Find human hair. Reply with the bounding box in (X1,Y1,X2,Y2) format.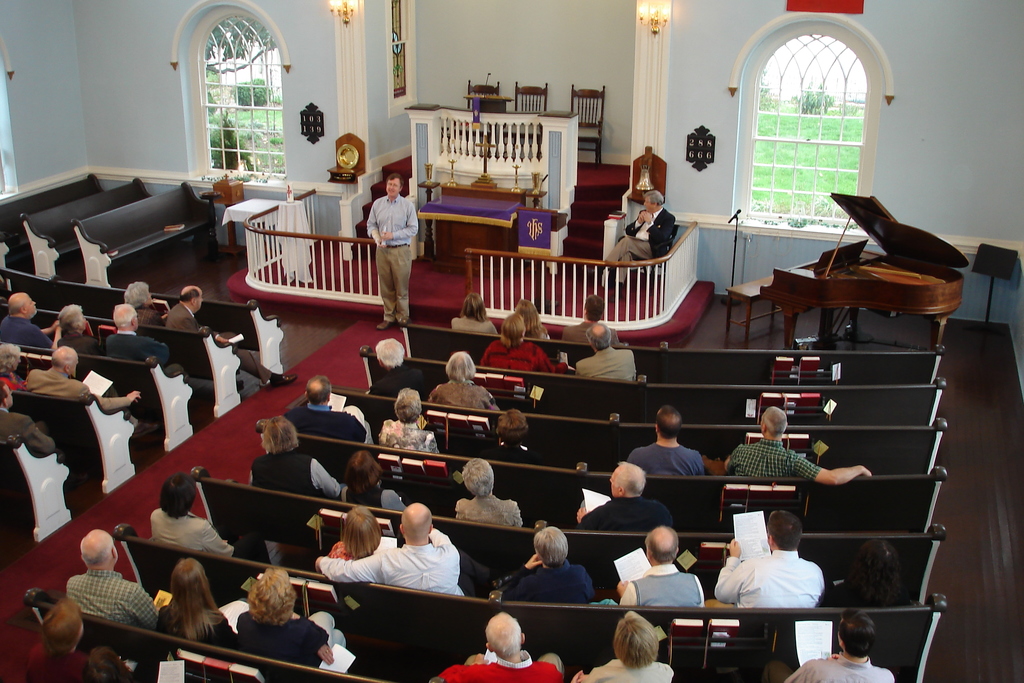
(304,374,330,409).
